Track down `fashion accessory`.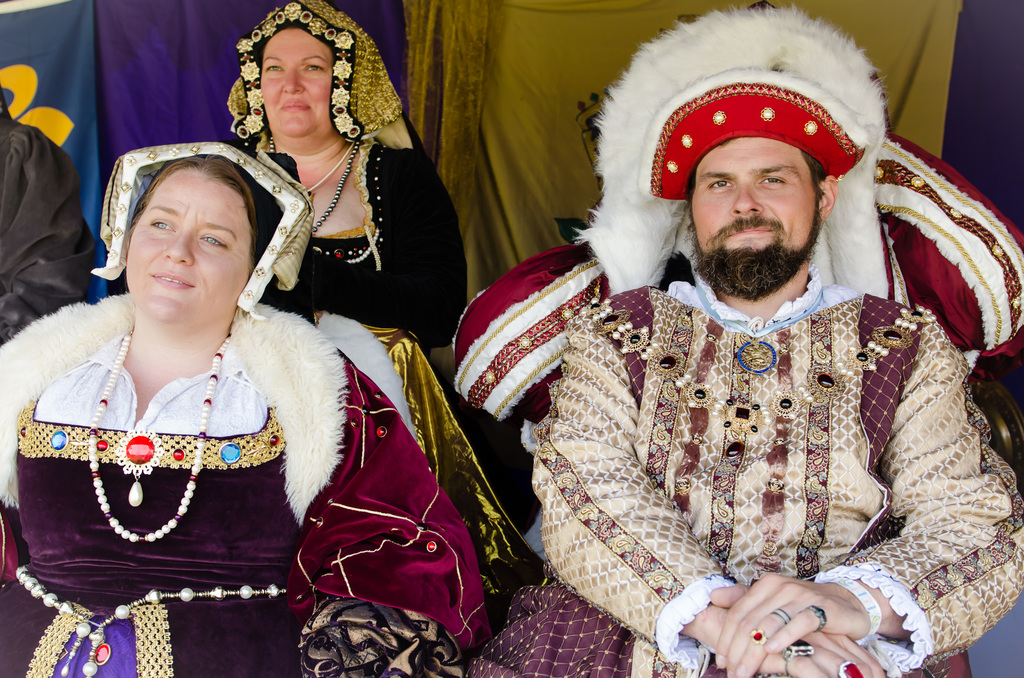
Tracked to 804 600 829 635.
